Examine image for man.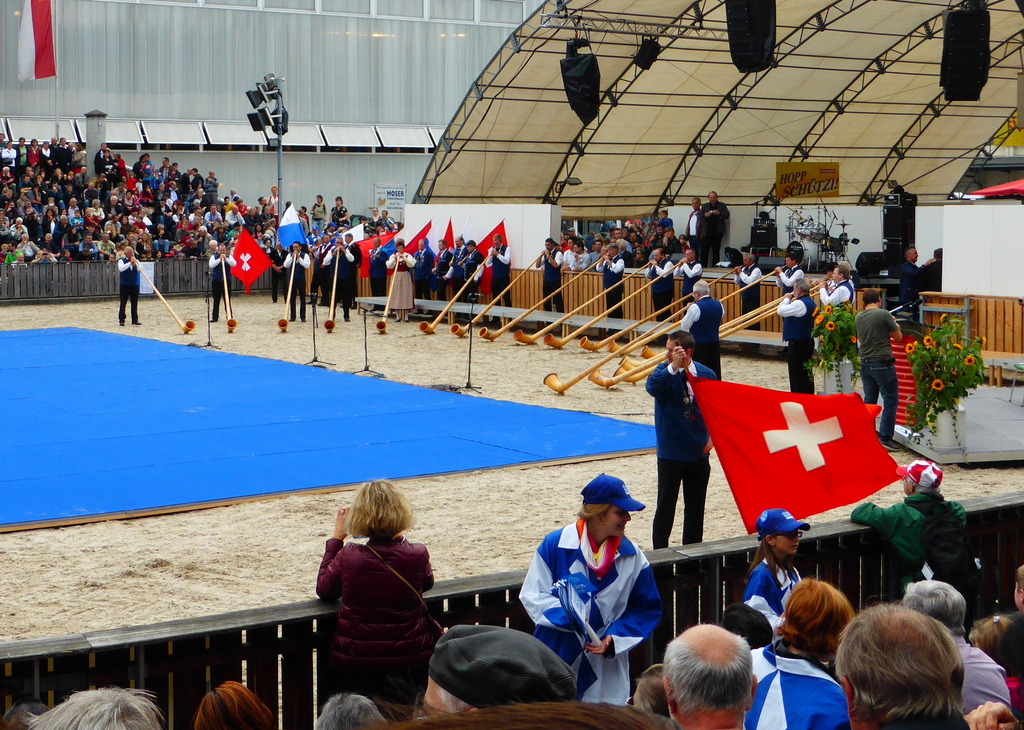
Examination result: <region>342, 234, 362, 309</region>.
